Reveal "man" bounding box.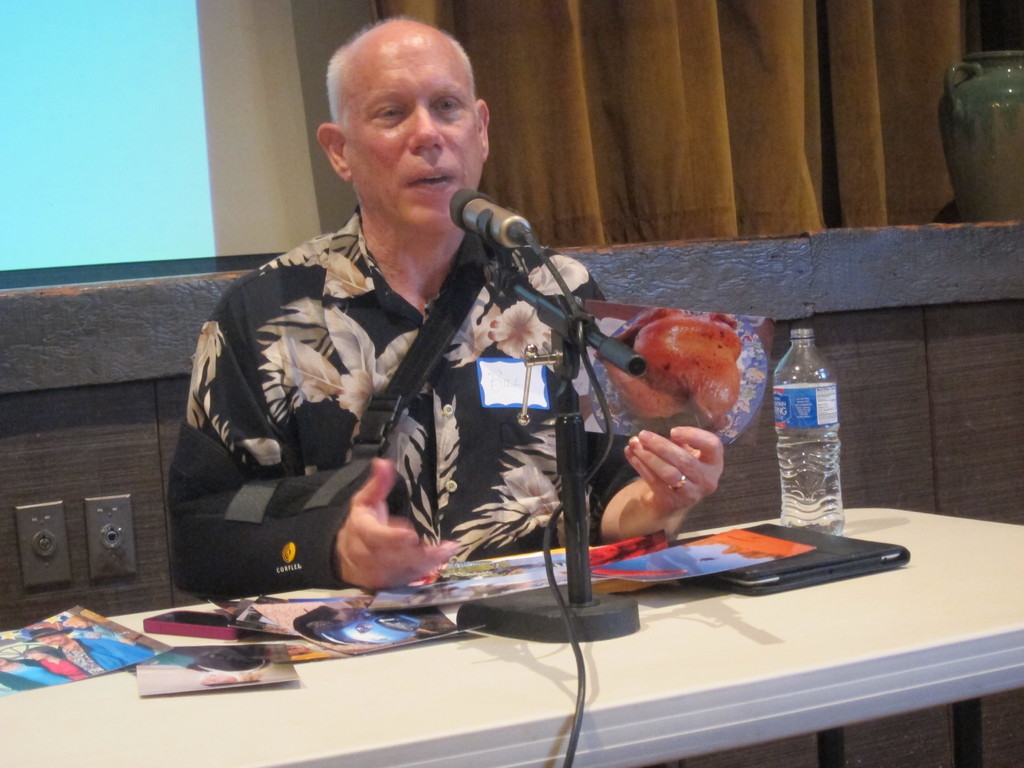
Revealed: locate(216, 111, 850, 648).
